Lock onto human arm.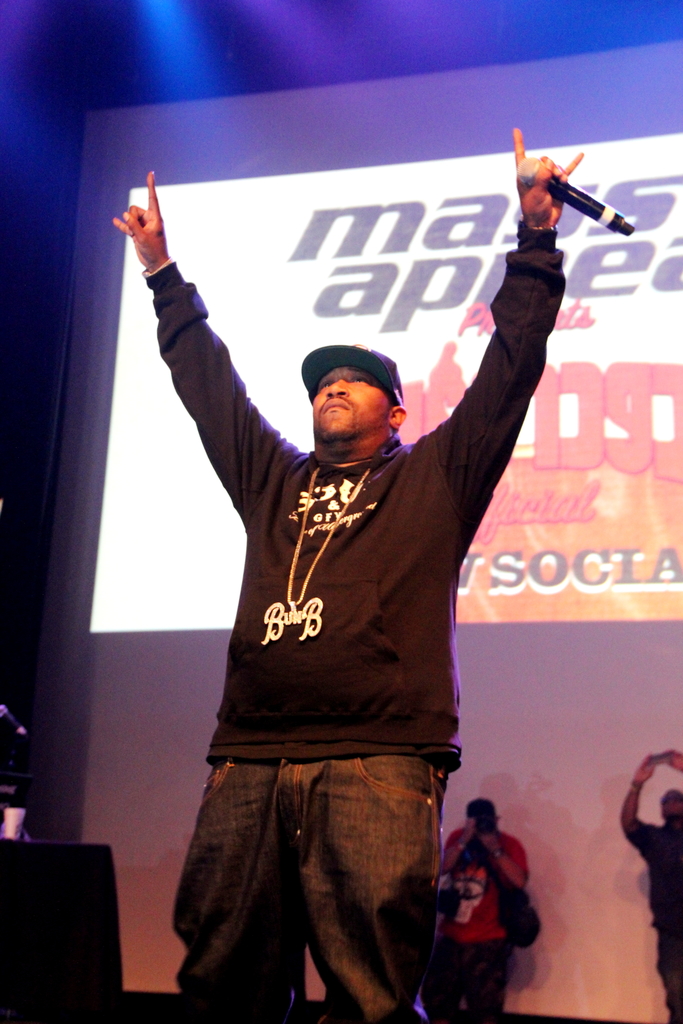
Locked: BBox(137, 232, 297, 544).
